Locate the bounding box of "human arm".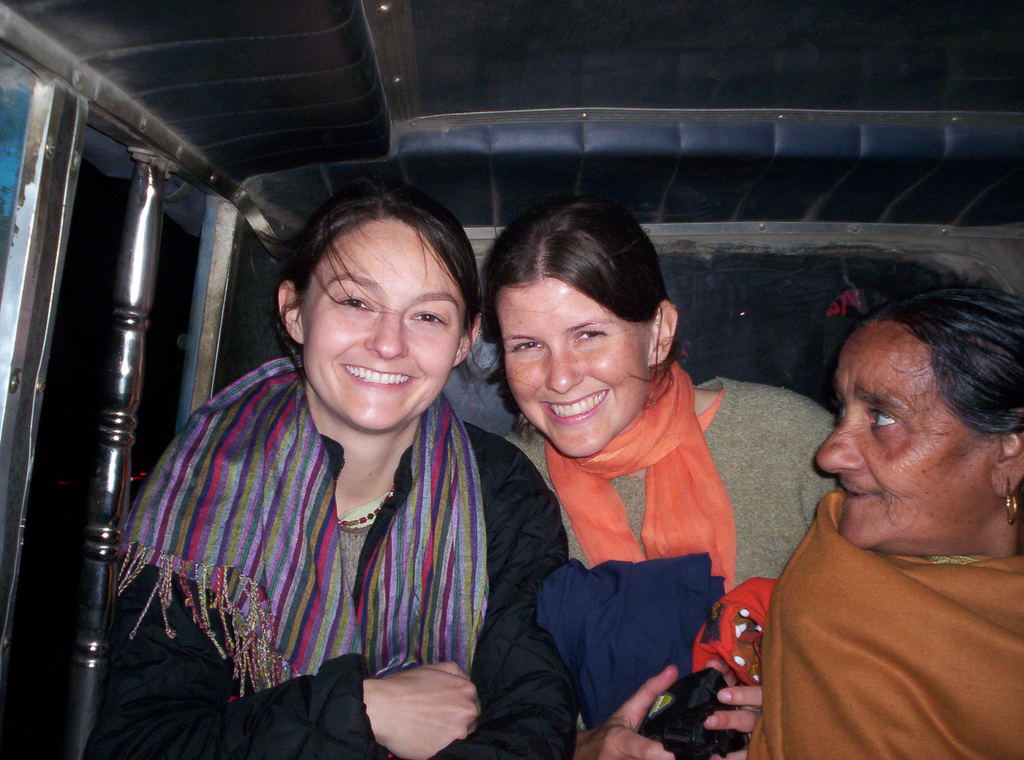
Bounding box: [x1=572, y1=658, x2=678, y2=759].
